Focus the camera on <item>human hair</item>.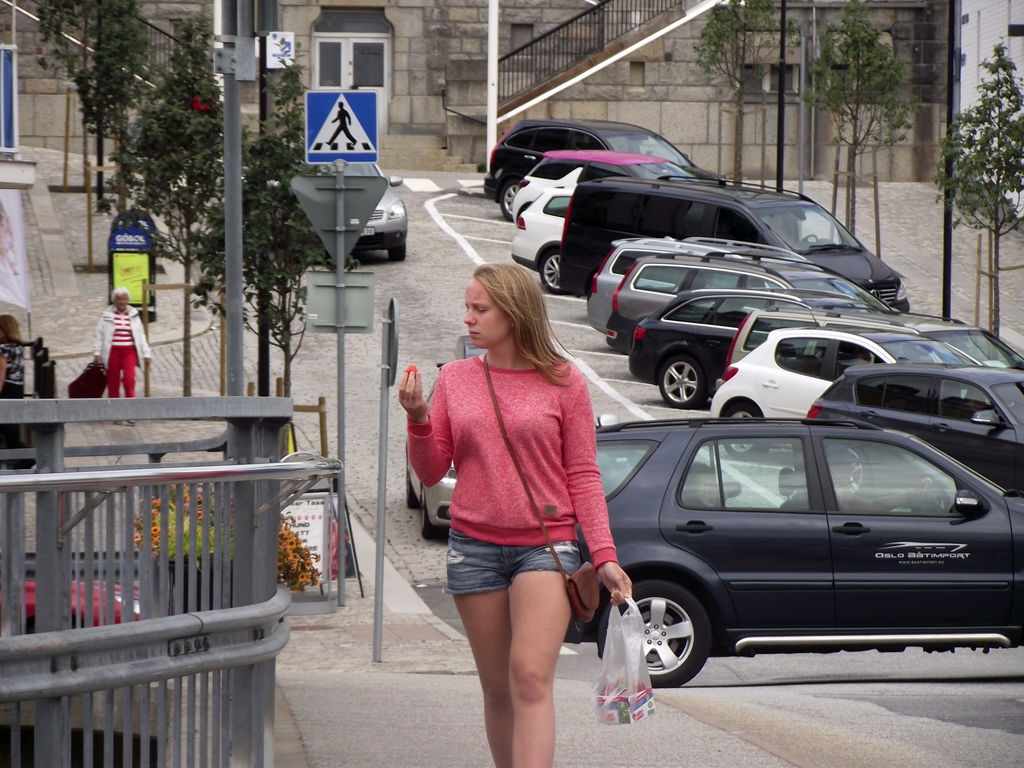
Focus region: region(112, 284, 129, 303).
